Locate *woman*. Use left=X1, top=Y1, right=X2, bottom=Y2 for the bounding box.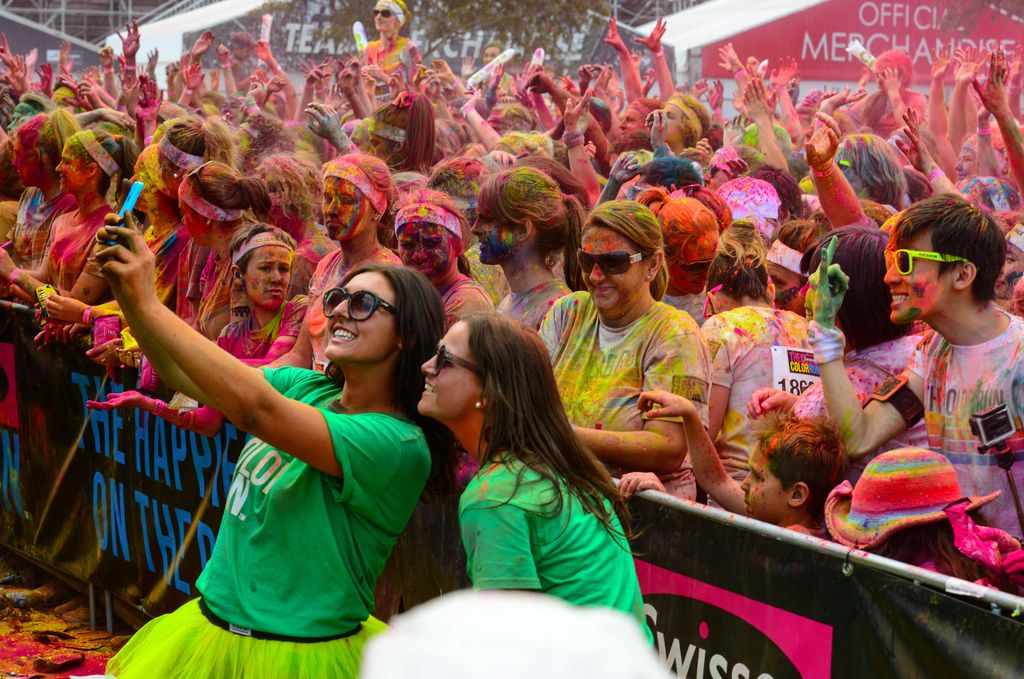
left=176, top=158, right=273, bottom=415.
